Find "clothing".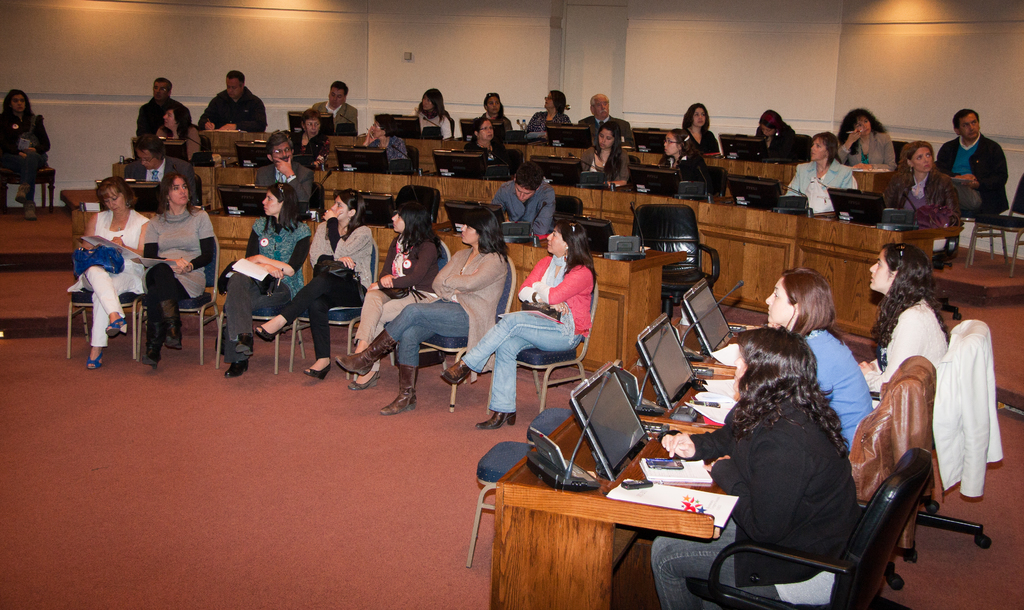
<box>757,124,812,168</box>.
